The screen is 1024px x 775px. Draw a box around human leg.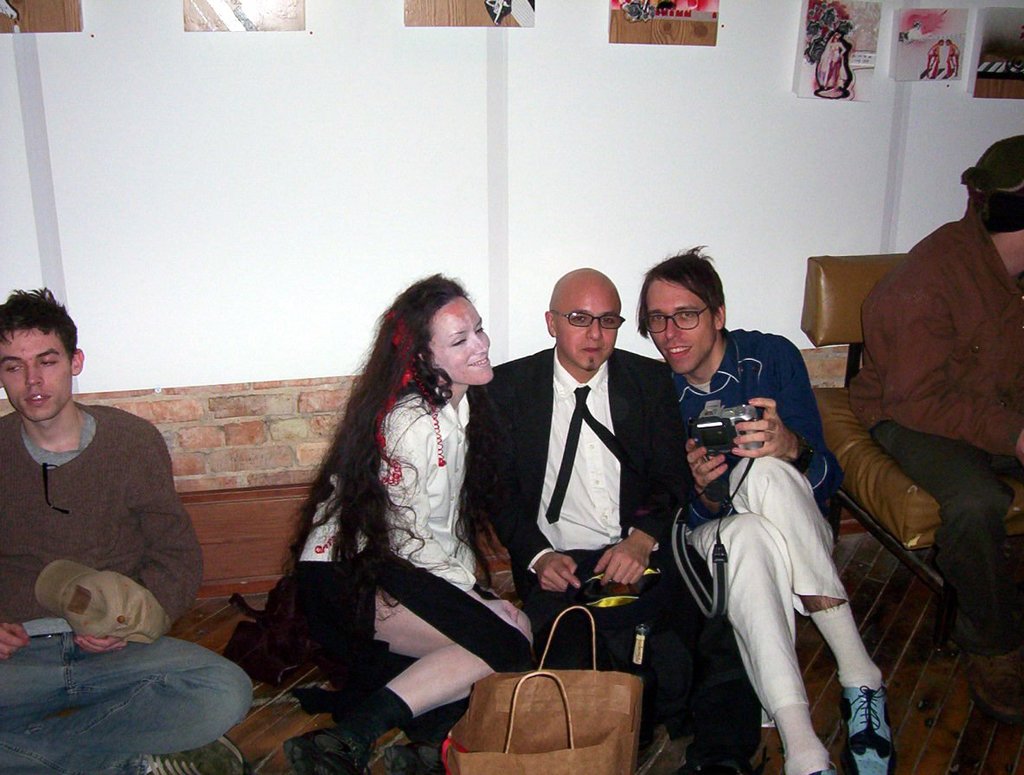
box=[0, 629, 65, 774].
